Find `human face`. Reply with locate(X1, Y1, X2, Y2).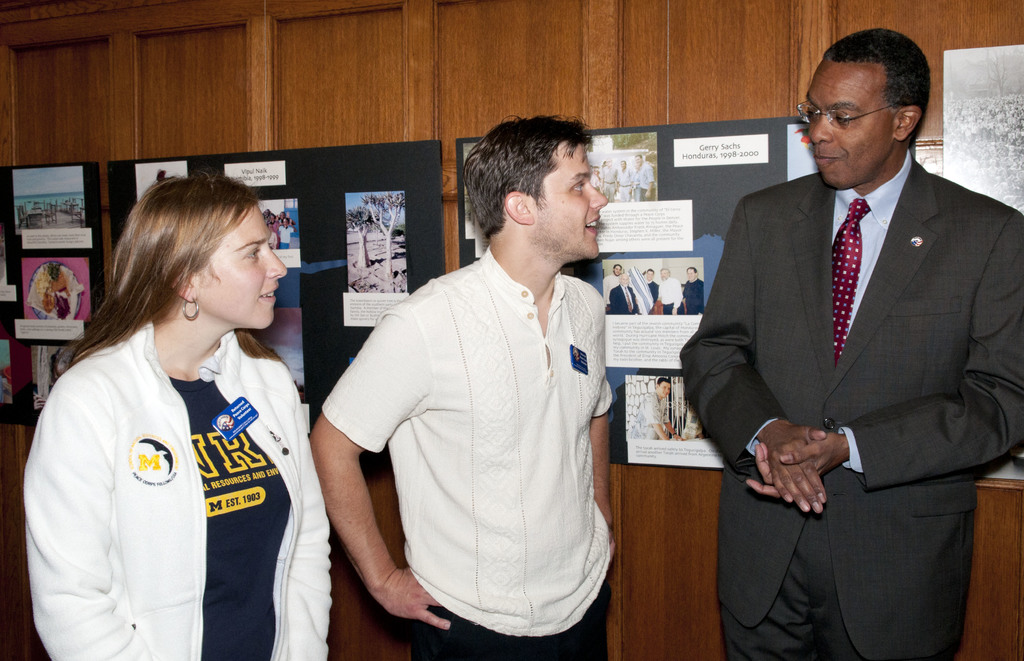
locate(634, 156, 641, 165).
